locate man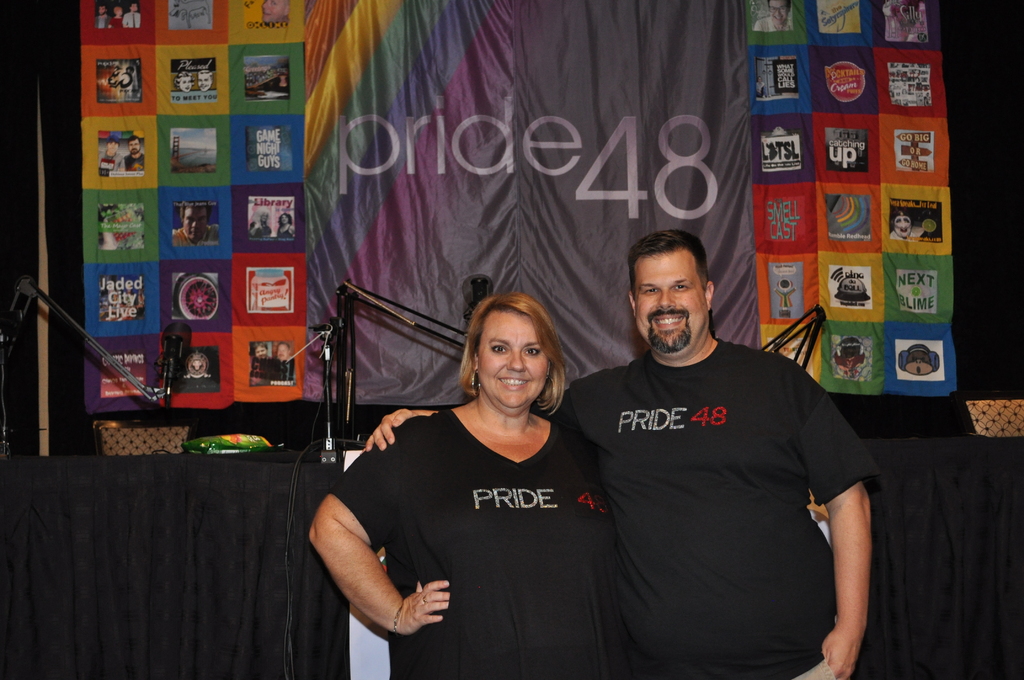
detection(753, 0, 794, 31)
